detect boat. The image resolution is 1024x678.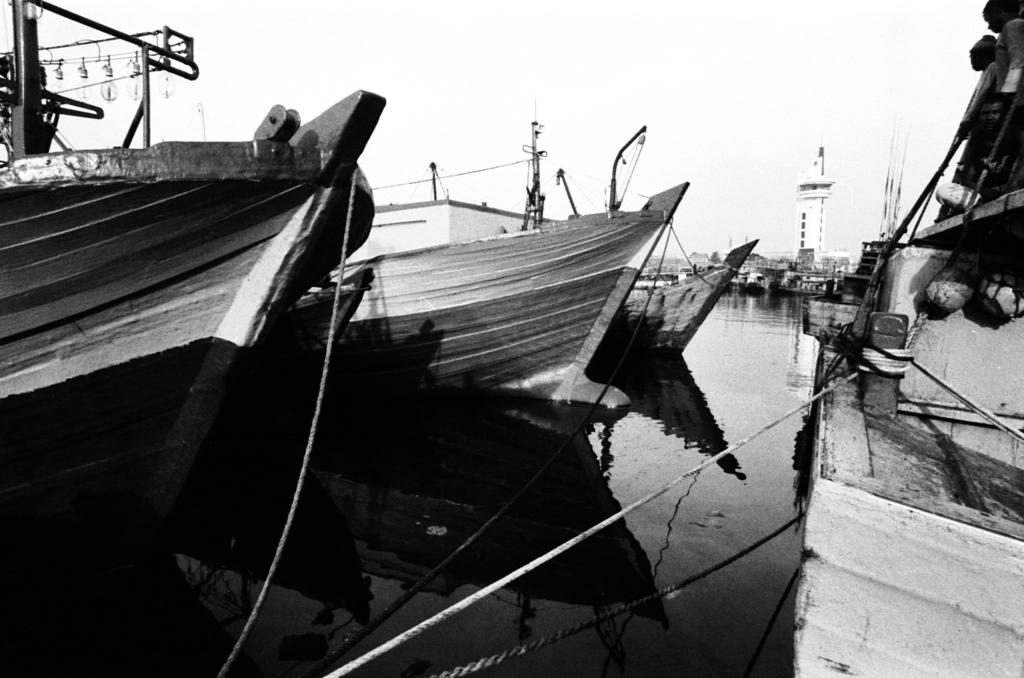
BBox(319, 122, 692, 412).
